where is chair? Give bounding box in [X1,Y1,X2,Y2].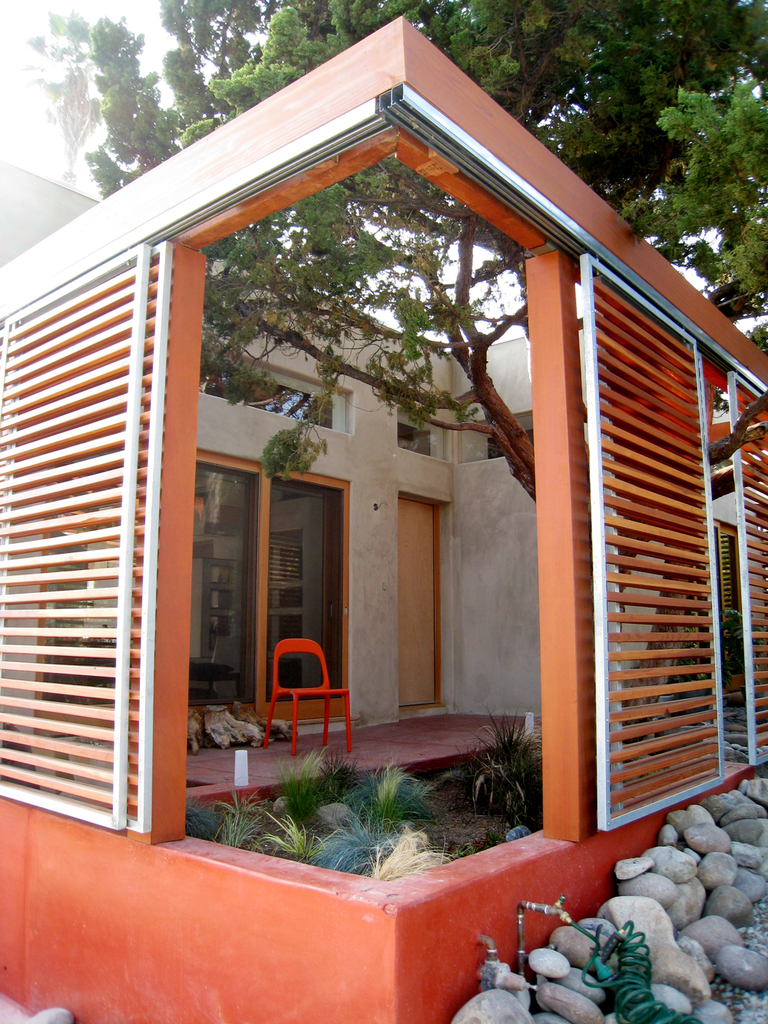
[260,637,353,751].
